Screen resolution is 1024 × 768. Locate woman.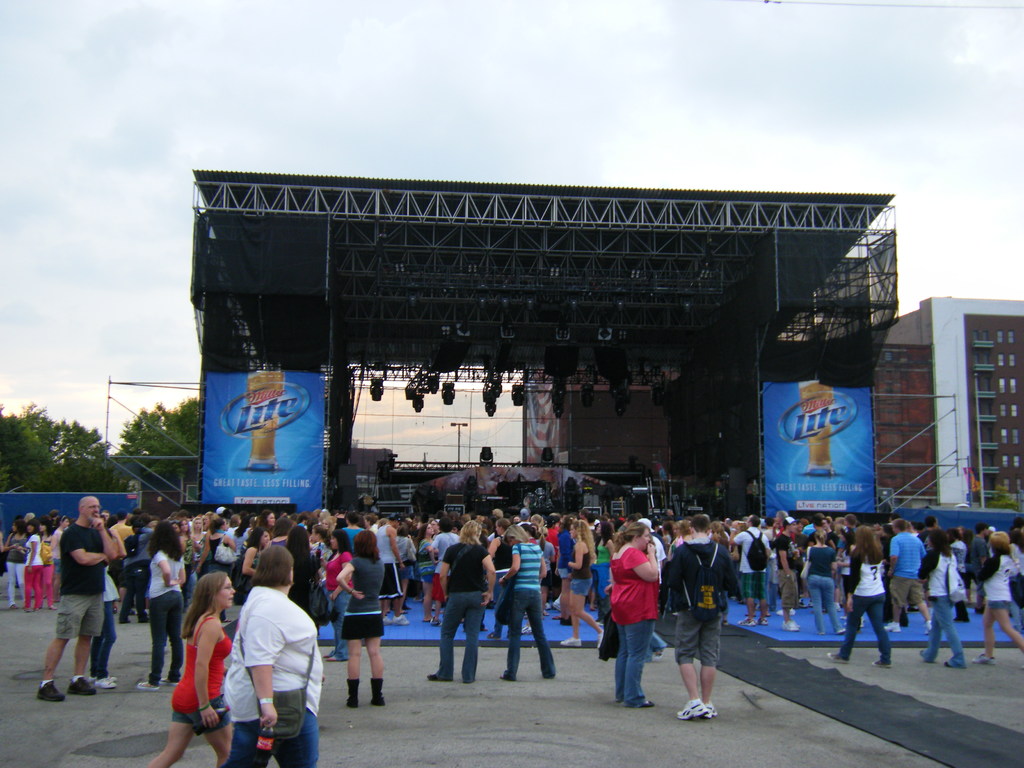
locate(148, 573, 241, 766).
